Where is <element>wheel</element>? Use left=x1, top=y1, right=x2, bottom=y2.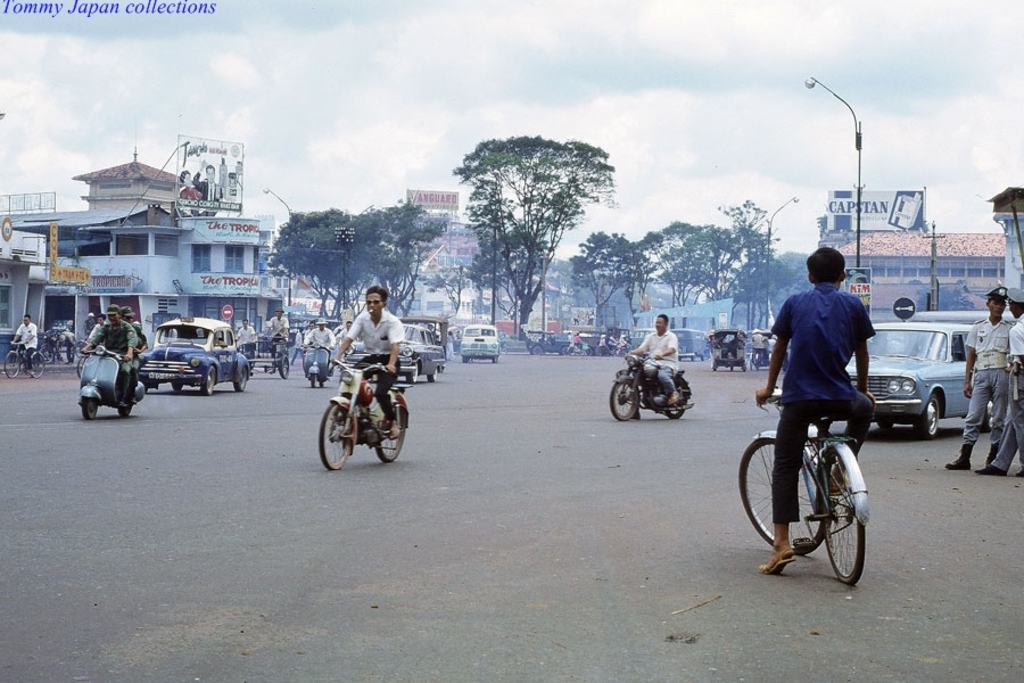
left=114, top=401, right=139, bottom=419.
